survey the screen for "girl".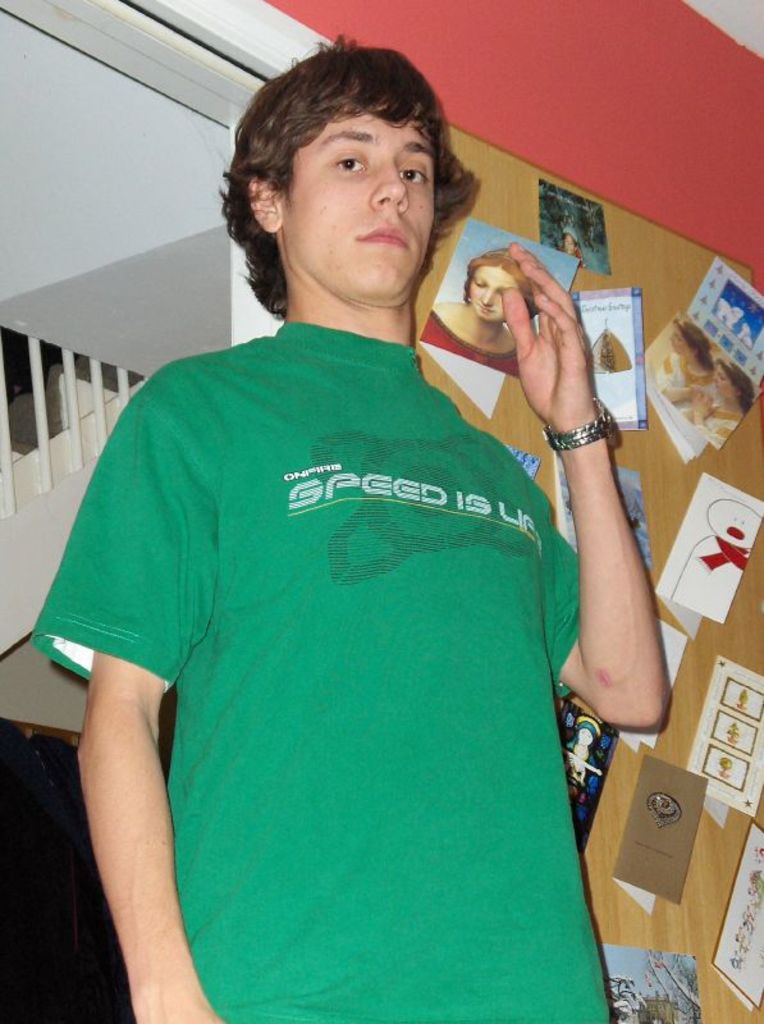
Survey found: <bbox>650, 319, 714, 411</bbox>.
